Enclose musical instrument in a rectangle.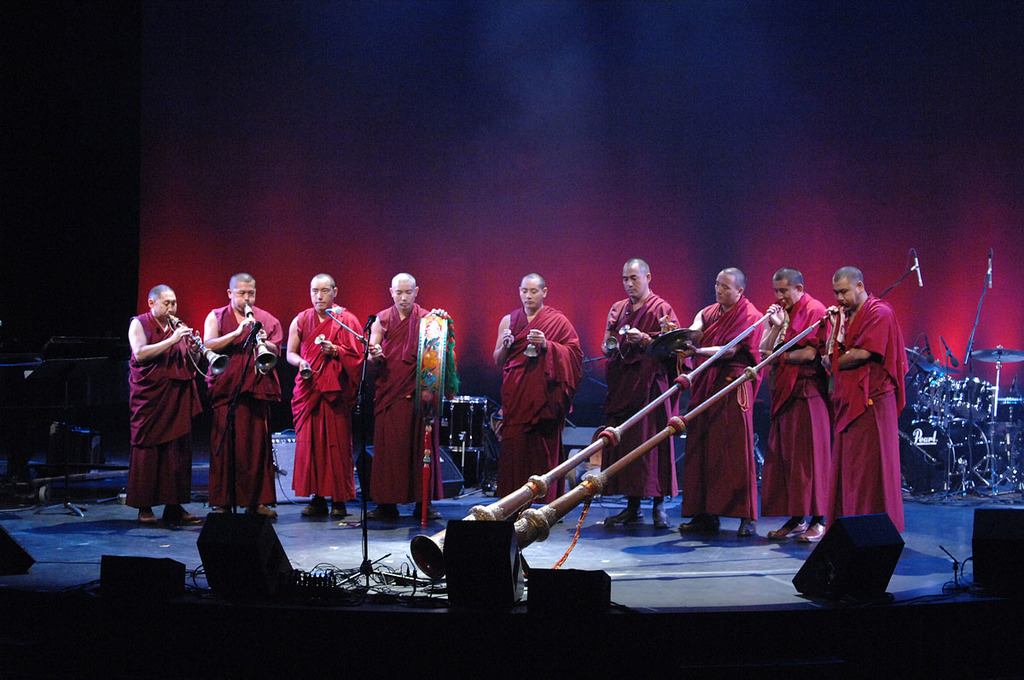
crop(301, 366, 312, 379).
